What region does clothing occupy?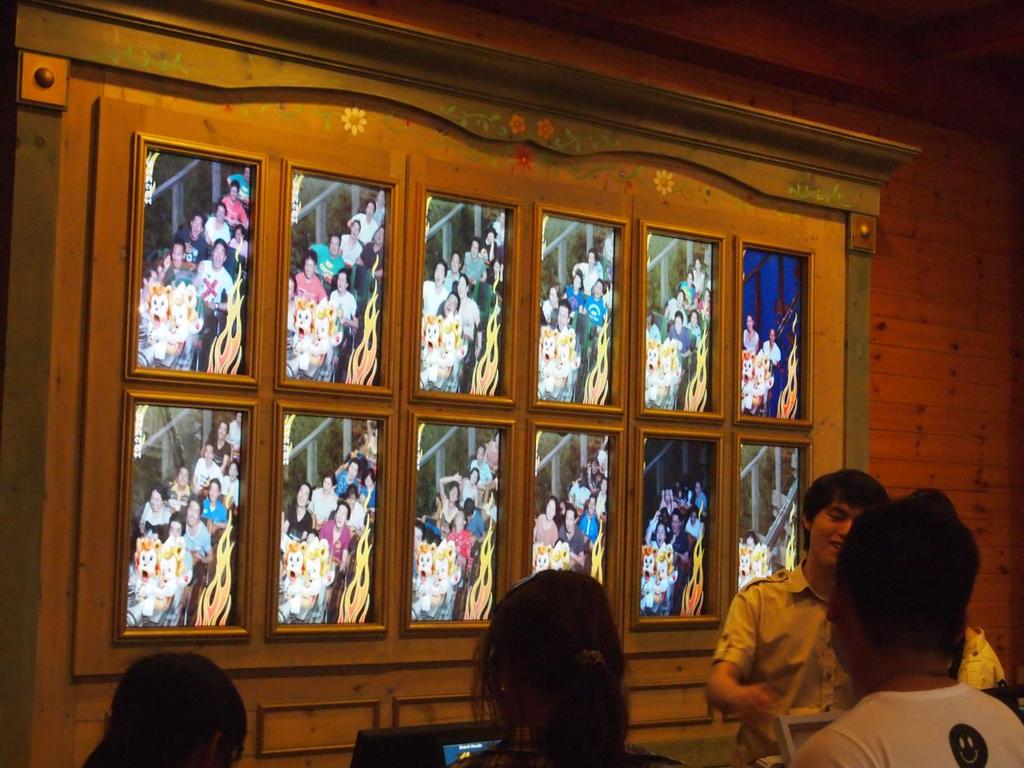
x1=706 y1=558 x2=854 y2=767.
